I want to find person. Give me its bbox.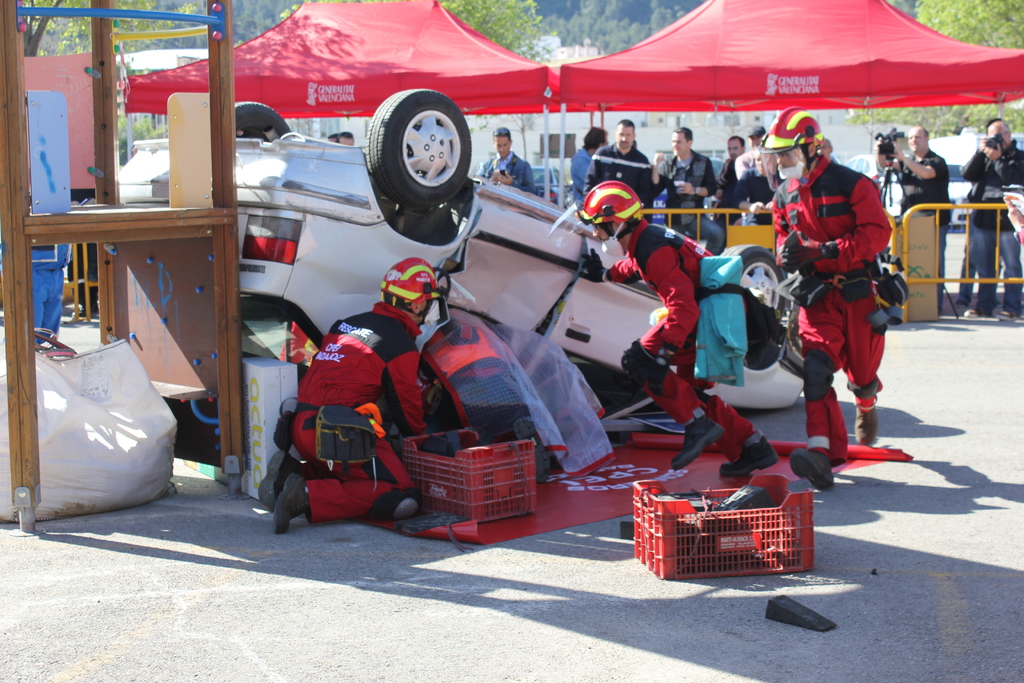
252:254:441:547.
